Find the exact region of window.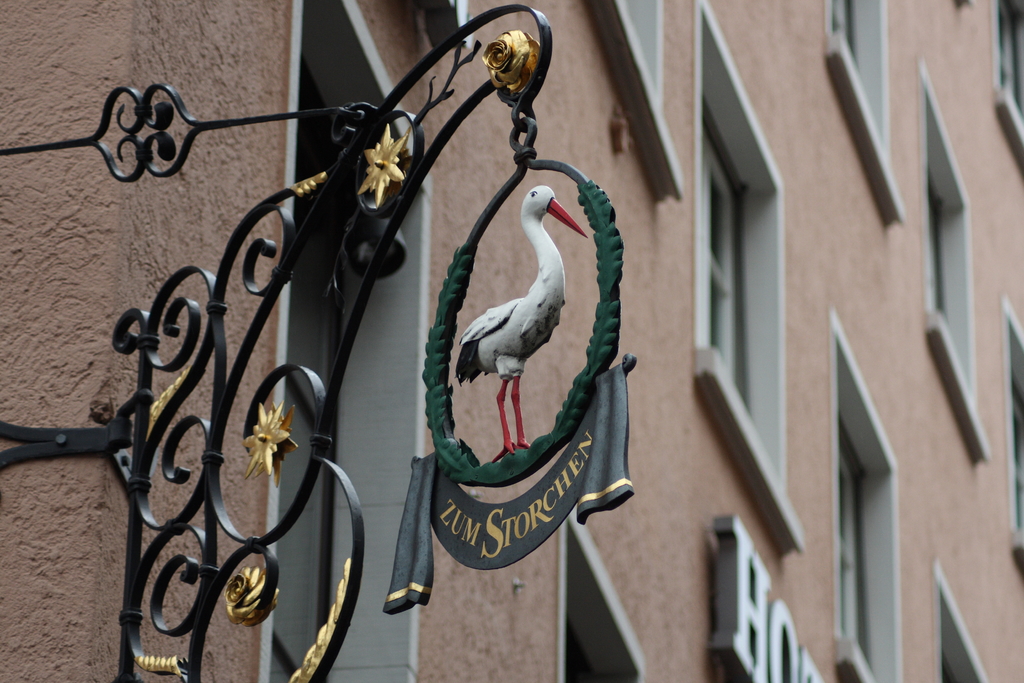
Exact region: bbox=(824, 0, 909, 223).
